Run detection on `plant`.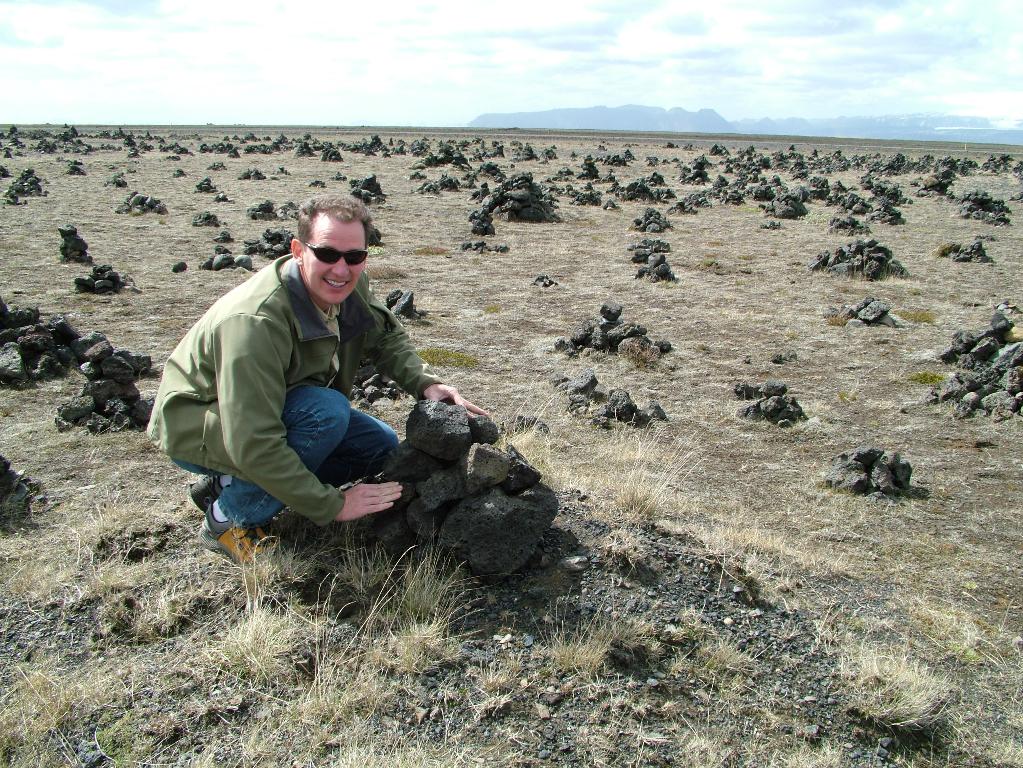
Result: rect(696, 339, 711, 351).
